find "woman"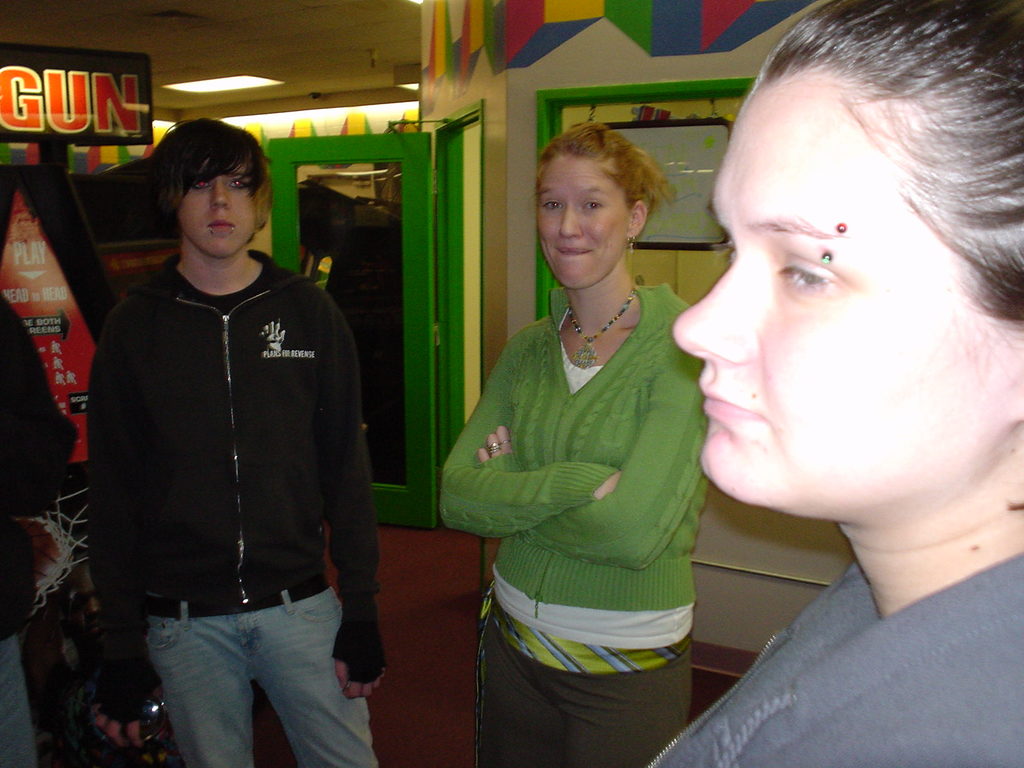
639, 5, 1023, 767
